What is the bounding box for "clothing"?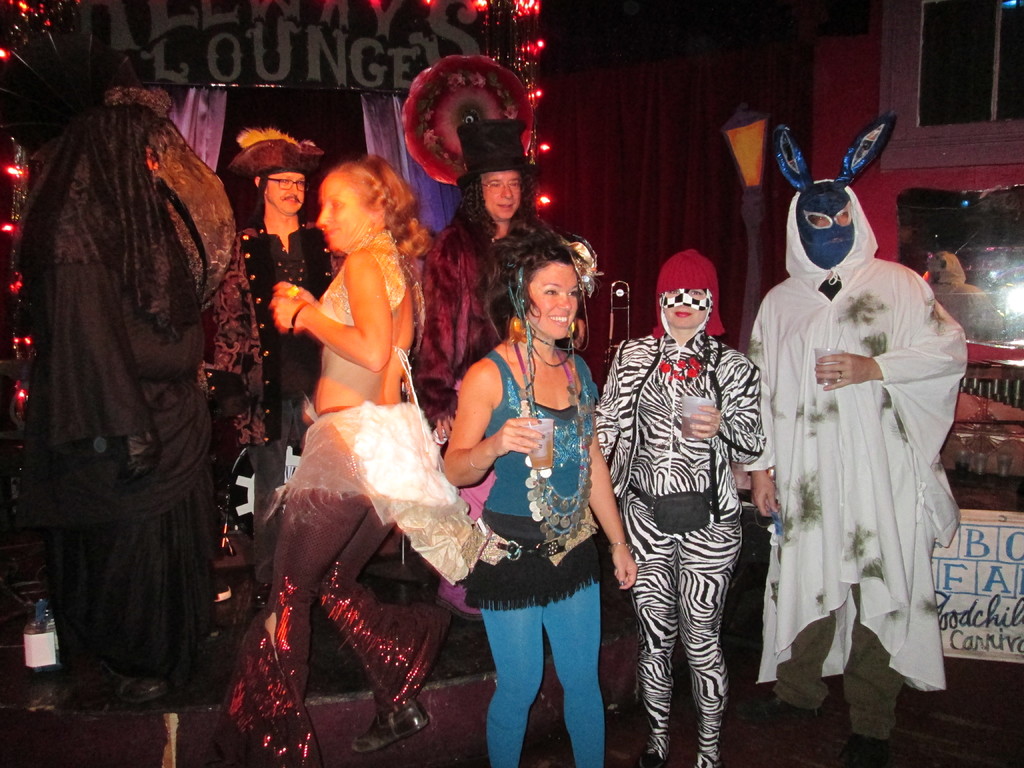
(440,192,547,401).
